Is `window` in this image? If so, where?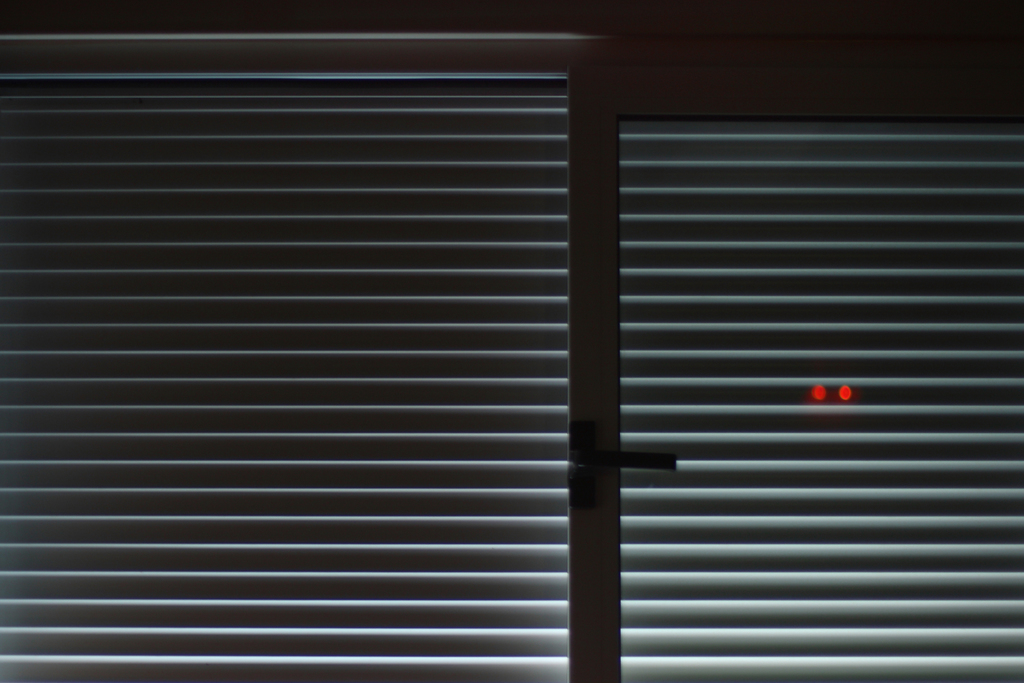
Yes, at left=614, top=0, right=1023, bottom=682.
